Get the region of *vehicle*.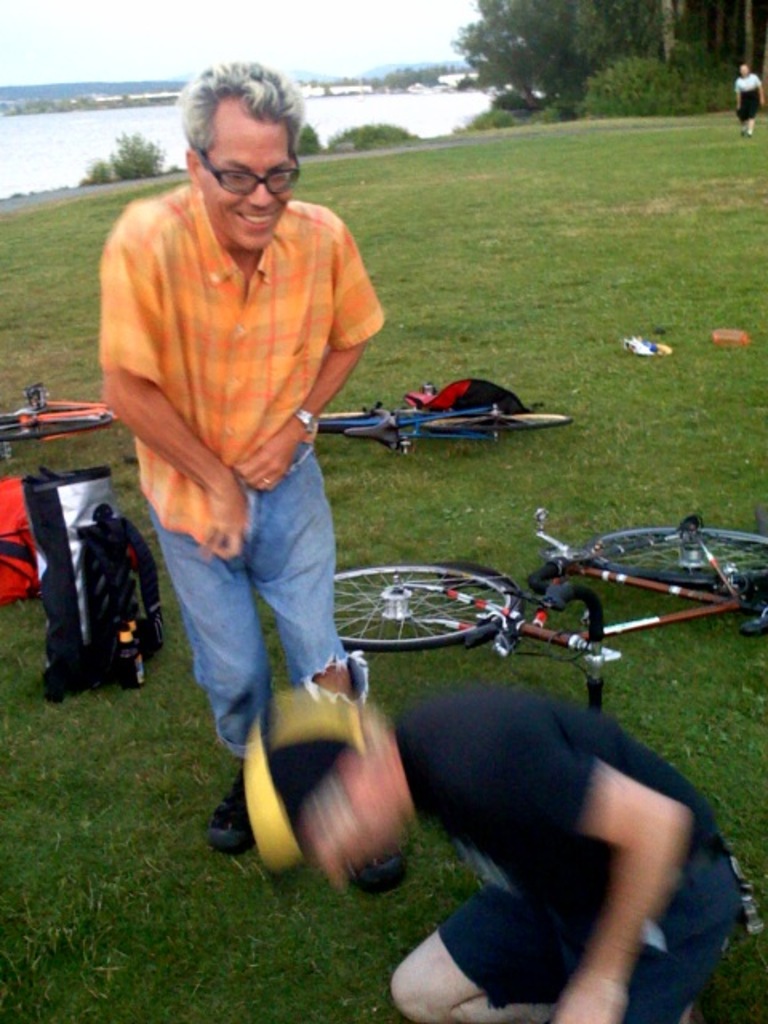
306 379 570 453.
